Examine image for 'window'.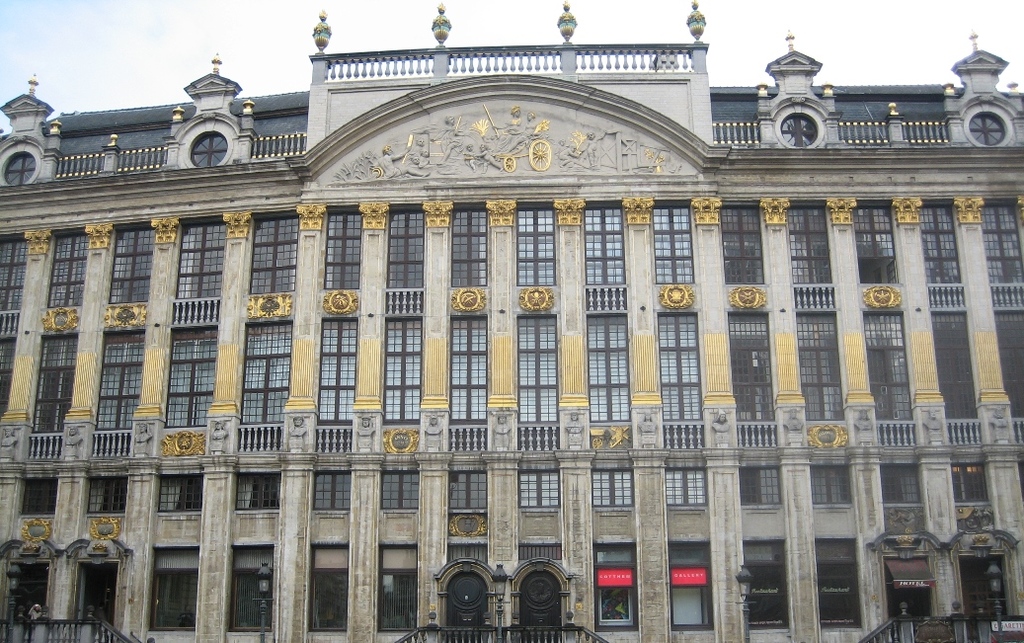
Examination result: {"x1": 655, "y1": 310, "x2": 699, "y2": 424}.
